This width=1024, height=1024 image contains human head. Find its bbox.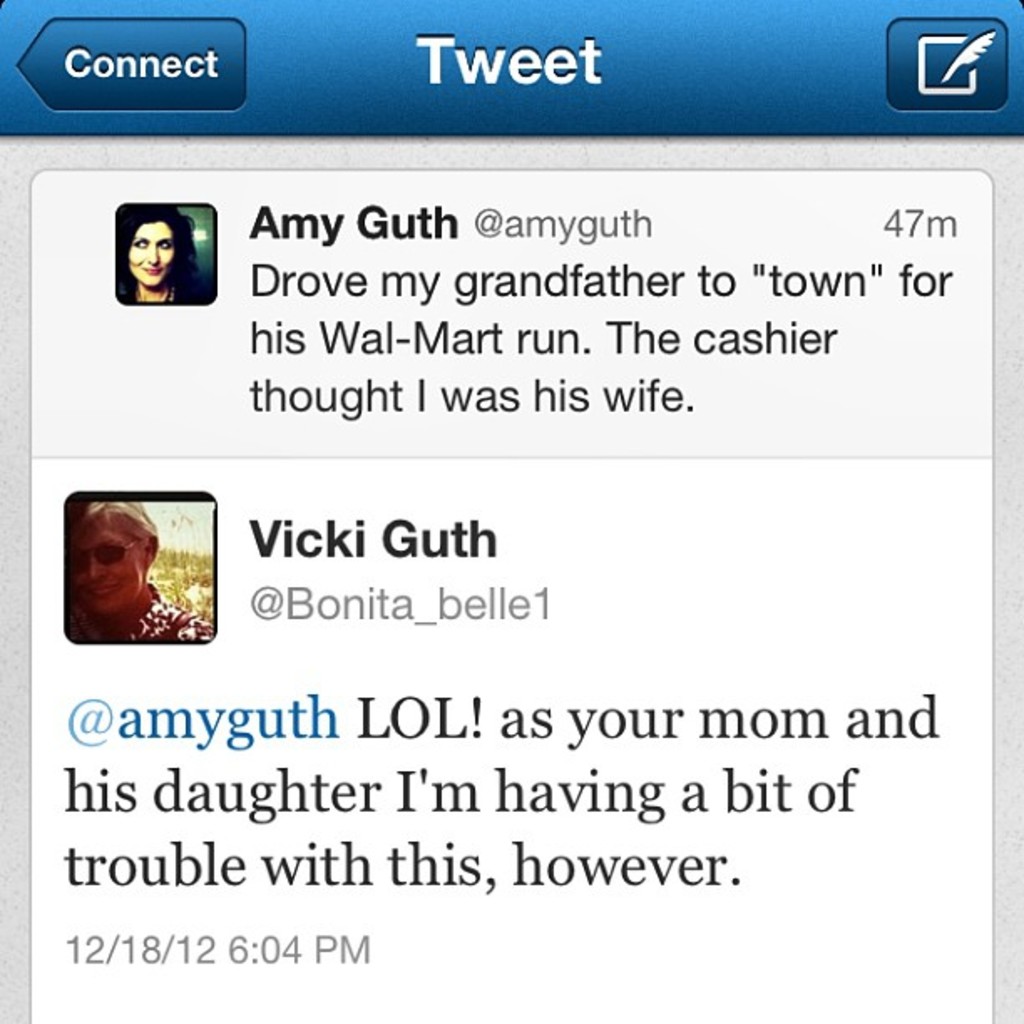
67,499,164,617.
